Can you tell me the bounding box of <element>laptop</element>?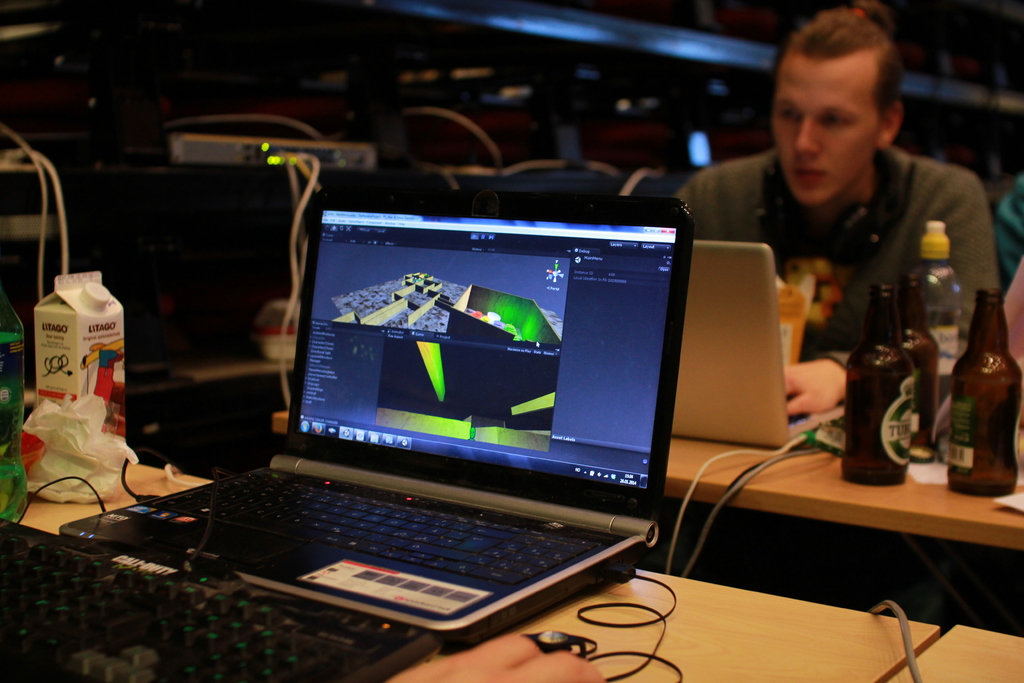
<bbox>674, 236, 849, 453</bbox>.
